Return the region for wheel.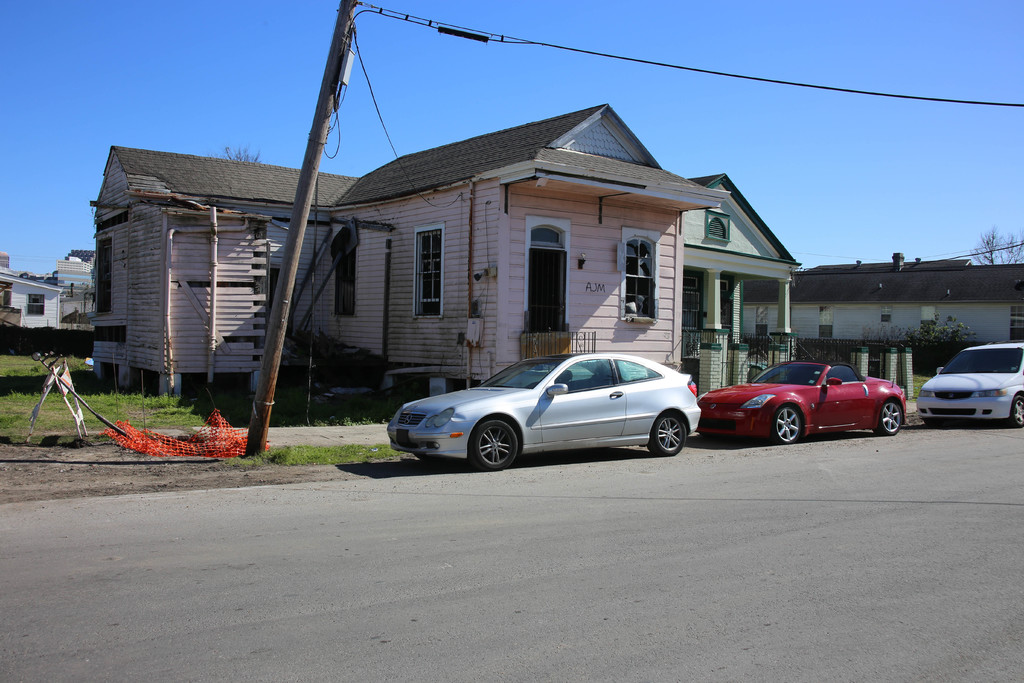
Rect(1007, 397, 1023, 426).
